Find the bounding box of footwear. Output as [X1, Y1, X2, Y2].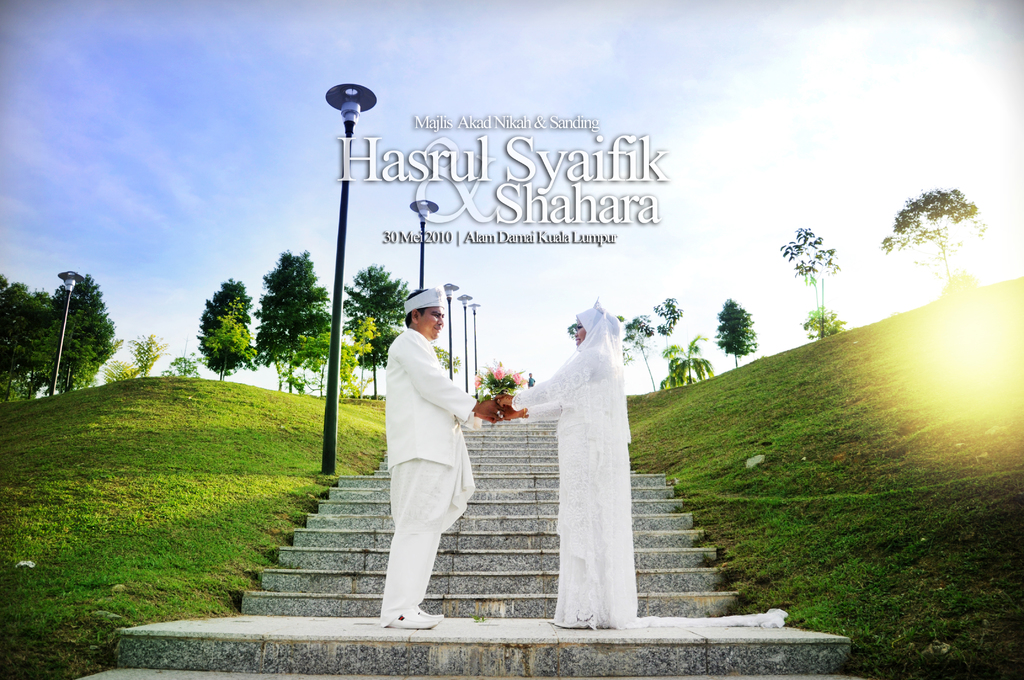
[381, 611, 442, 629].
